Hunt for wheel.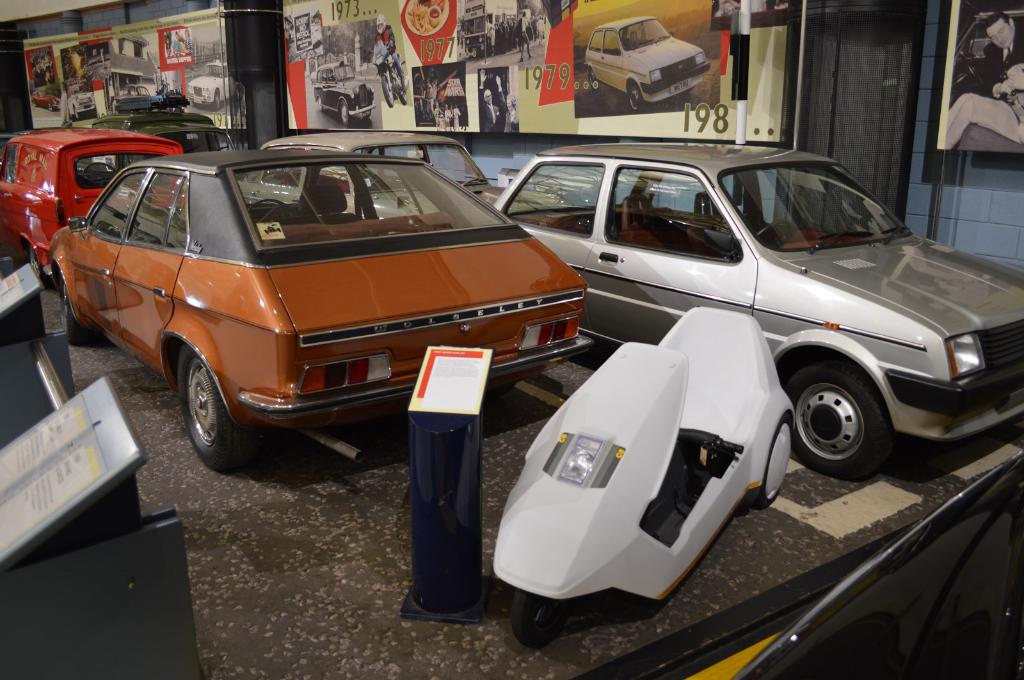
Hunted down at 319,98,328,115.
